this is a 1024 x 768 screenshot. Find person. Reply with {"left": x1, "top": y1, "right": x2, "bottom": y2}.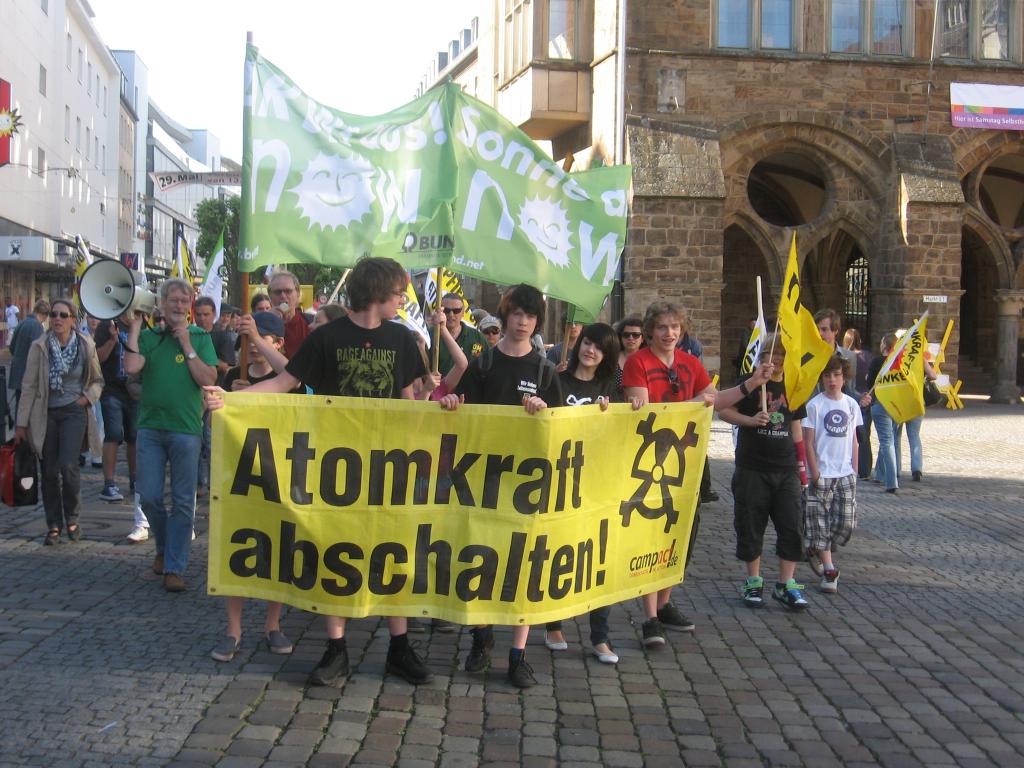
{"left": 867, "top": 326, "right": 909, "bottom": 495}.
